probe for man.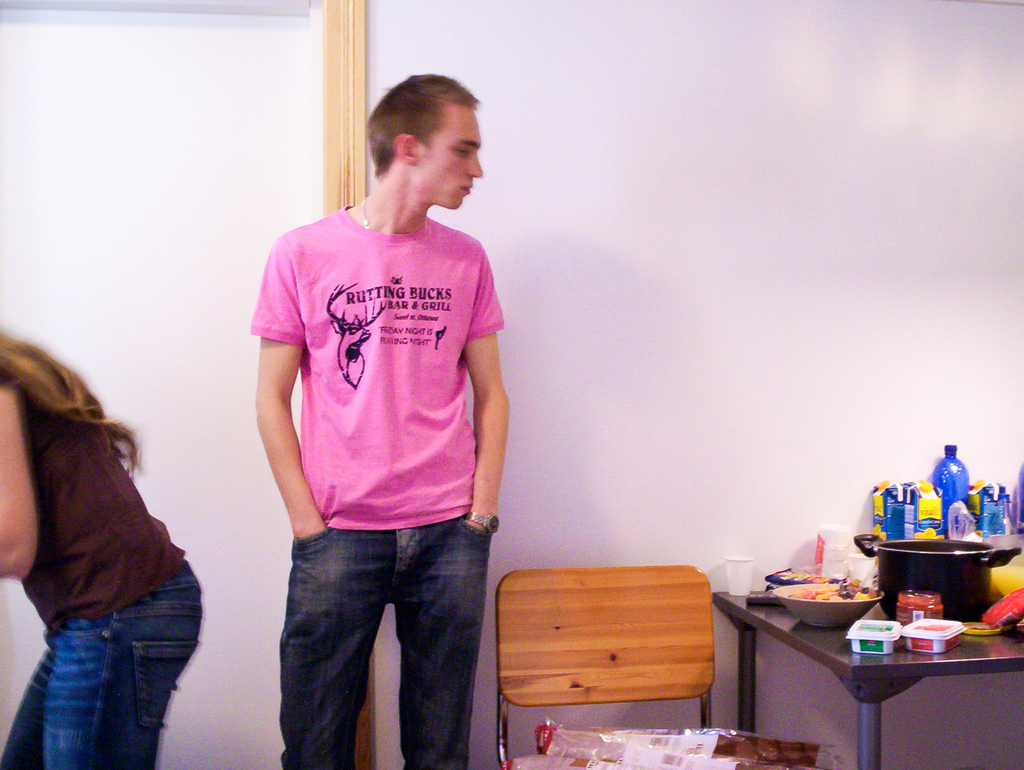
Probe result: <box>224,88,536,758</box>.
